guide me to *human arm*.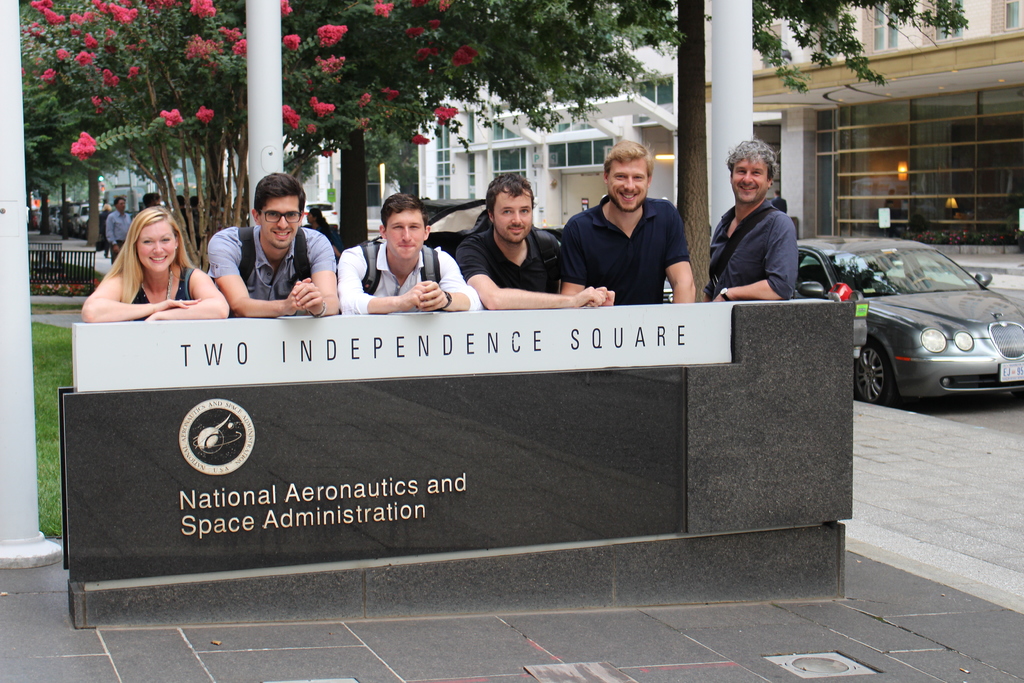
Guidance: <bbox>663, 195, 705, 309</bbox>.
